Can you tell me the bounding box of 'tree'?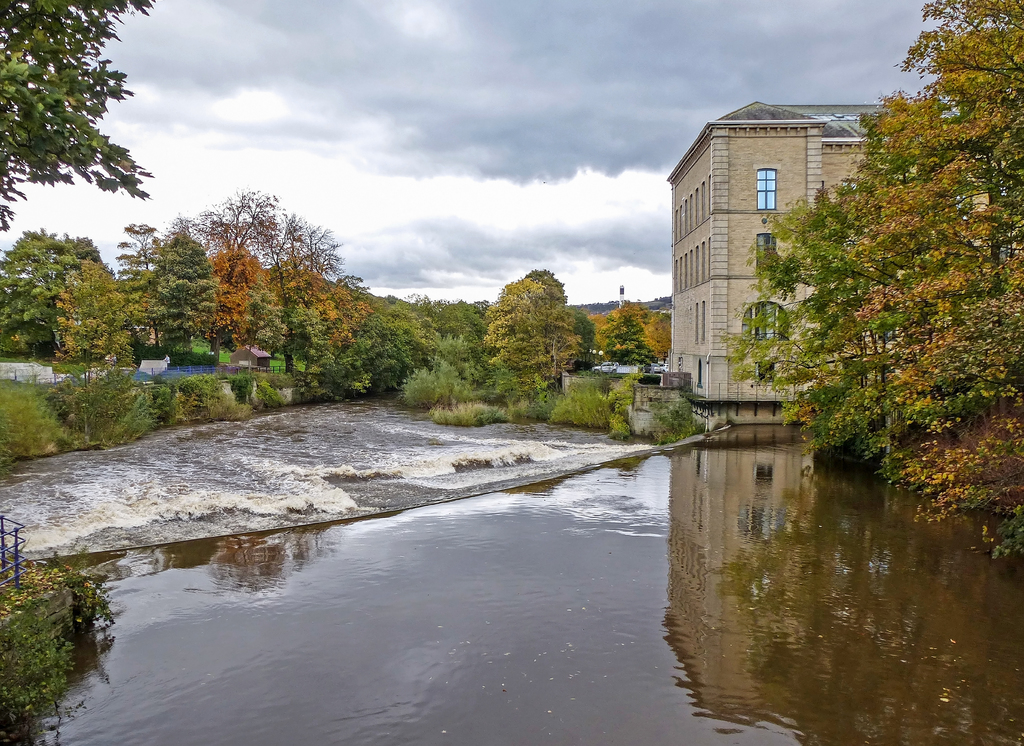
crop(562, 307, 603, 377).
